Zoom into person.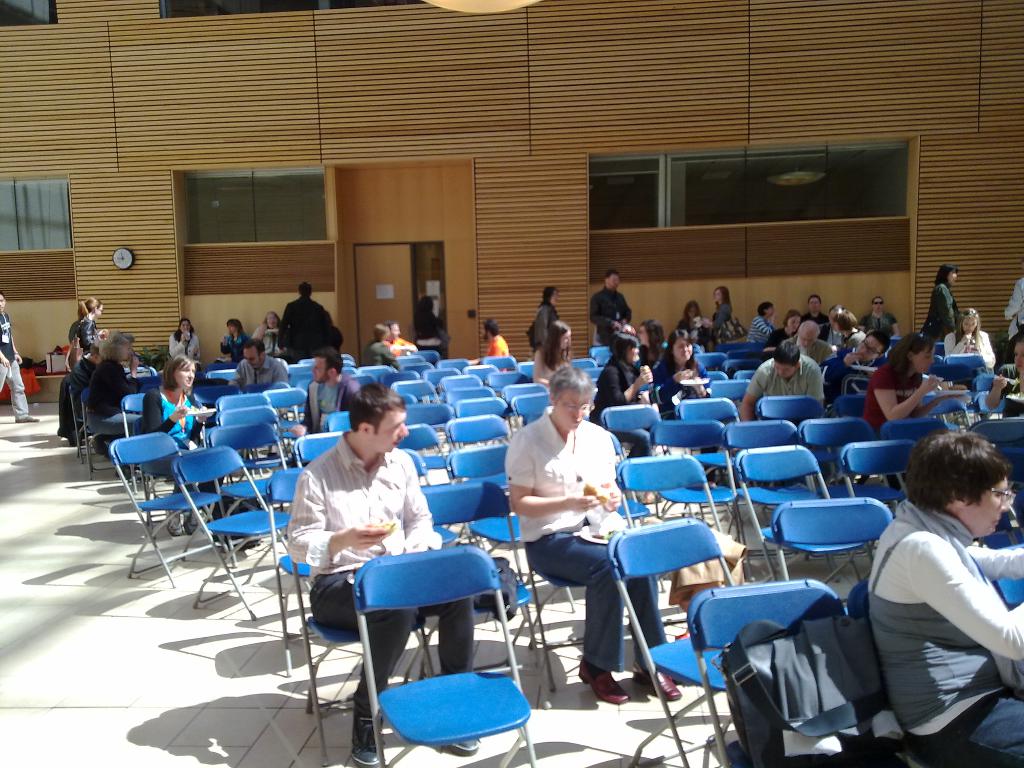
Zoom target: locate(648, 327, 722, 422).
